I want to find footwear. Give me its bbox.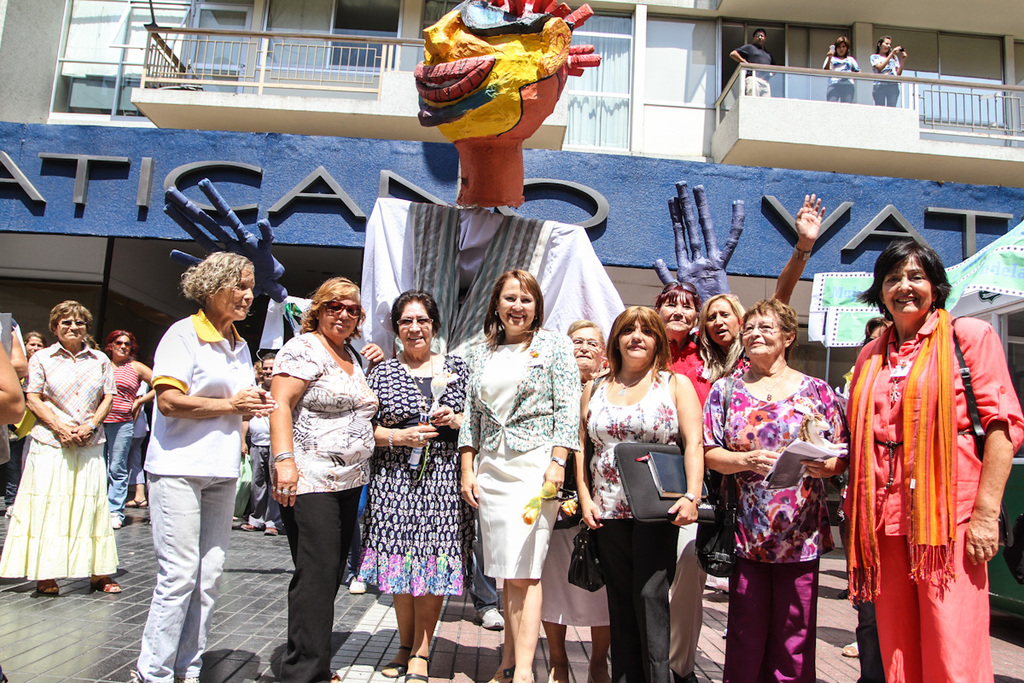
locate(326, 669, 340, 682).
